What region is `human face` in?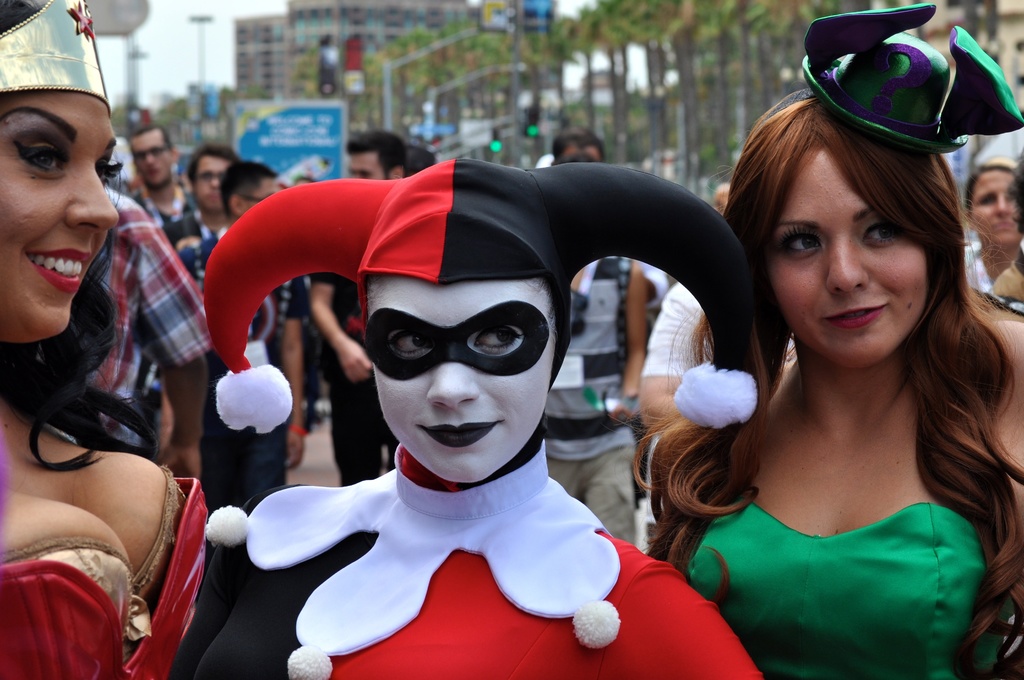
974:174:1023:253.
